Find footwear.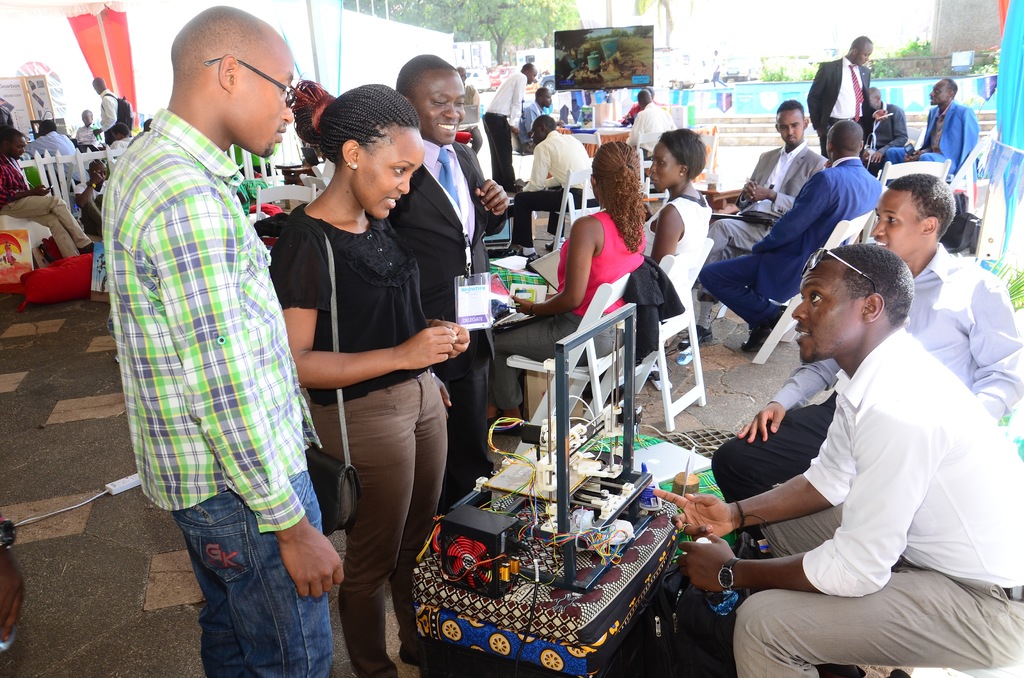
bbox=(673, 323, 714, 352).
